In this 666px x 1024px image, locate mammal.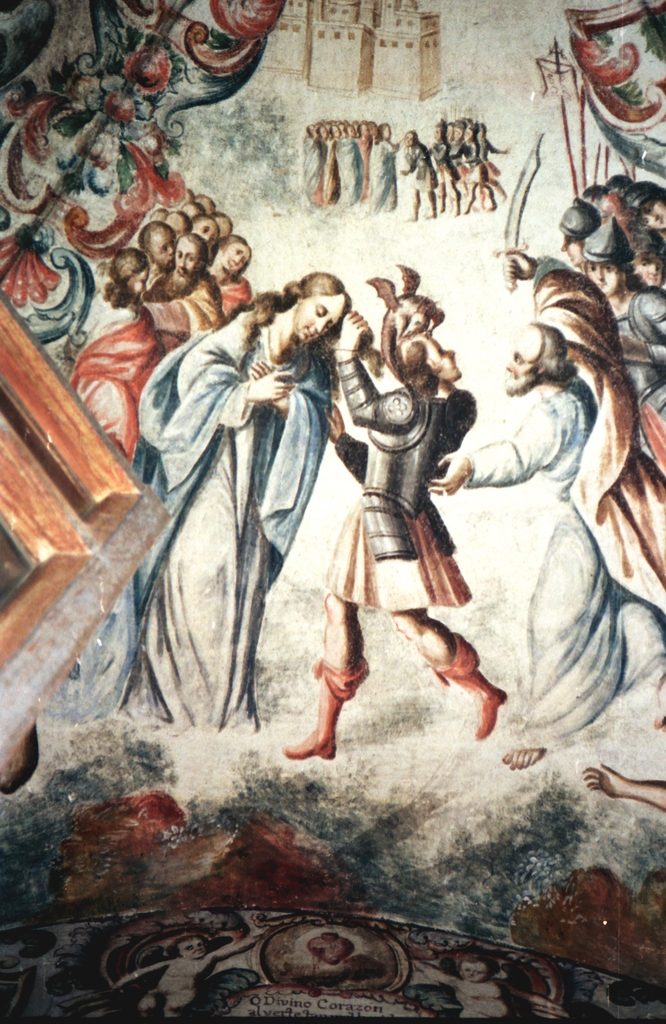
Bounding box: x1=581, y1=758, x2=665, y2=812.
